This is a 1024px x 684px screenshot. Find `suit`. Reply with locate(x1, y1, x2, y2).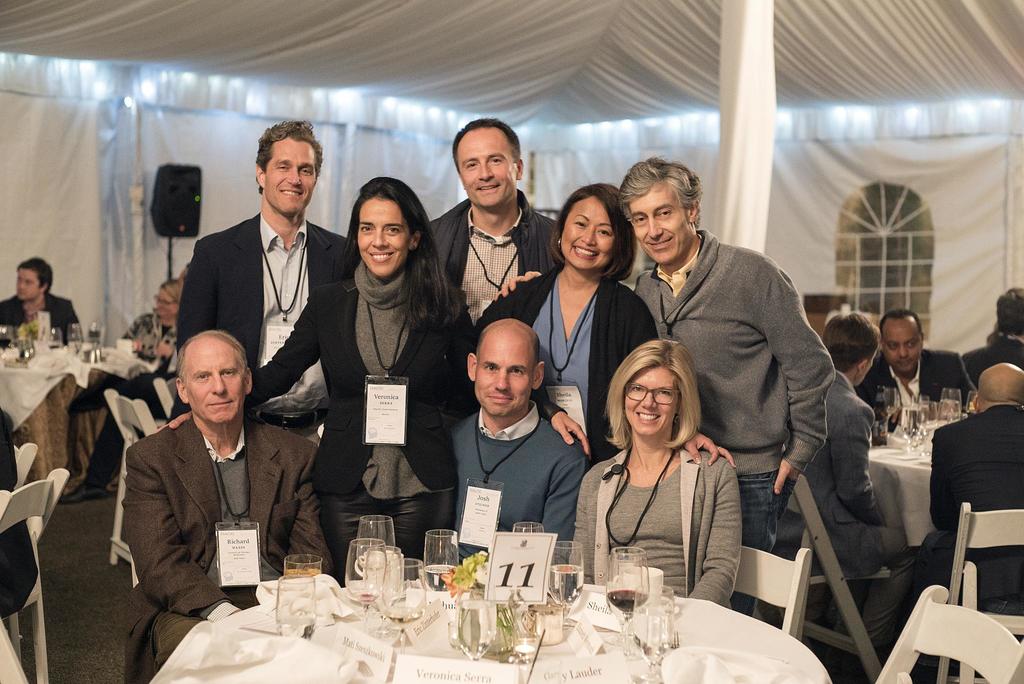
locate(0, 294, 81, 346).
